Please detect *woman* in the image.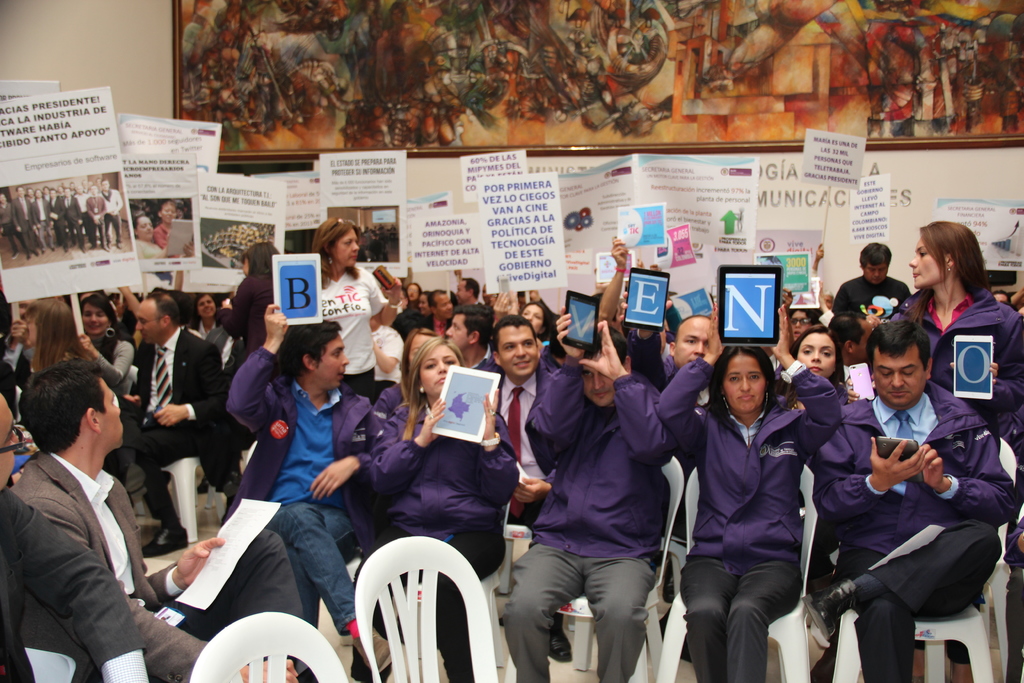
pyautogui.locateOnScreen(516, 298, 551, 350).
